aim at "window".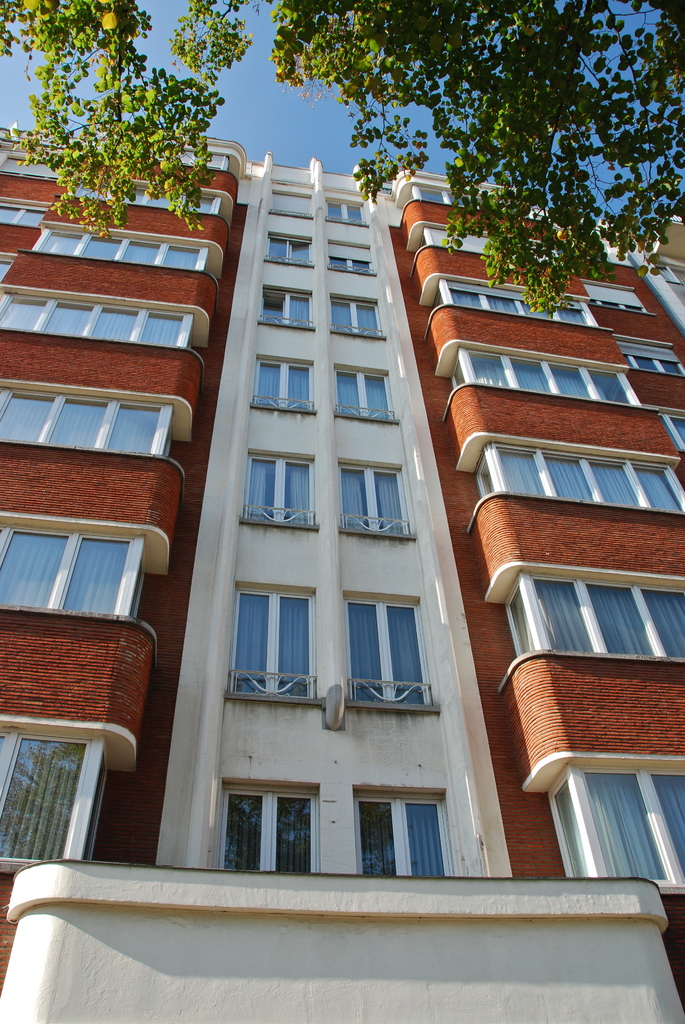
Aimed at crop(263, 230, 313, 265).
